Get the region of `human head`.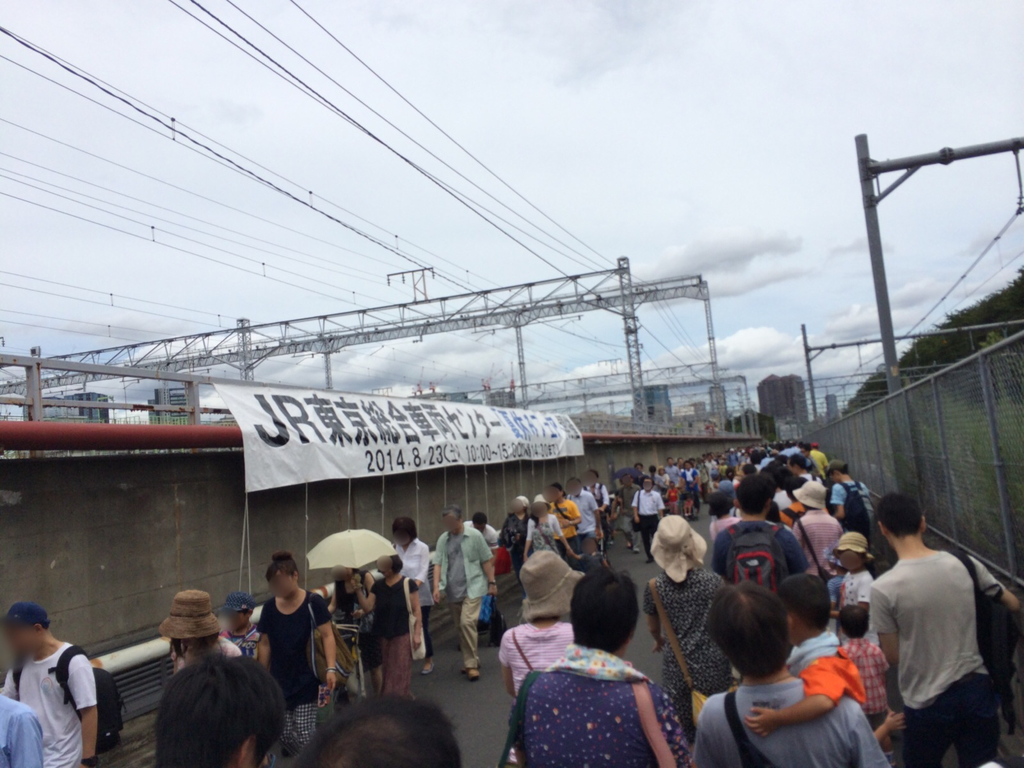
[x1=831, y1=600, x2=868, y2=637].
